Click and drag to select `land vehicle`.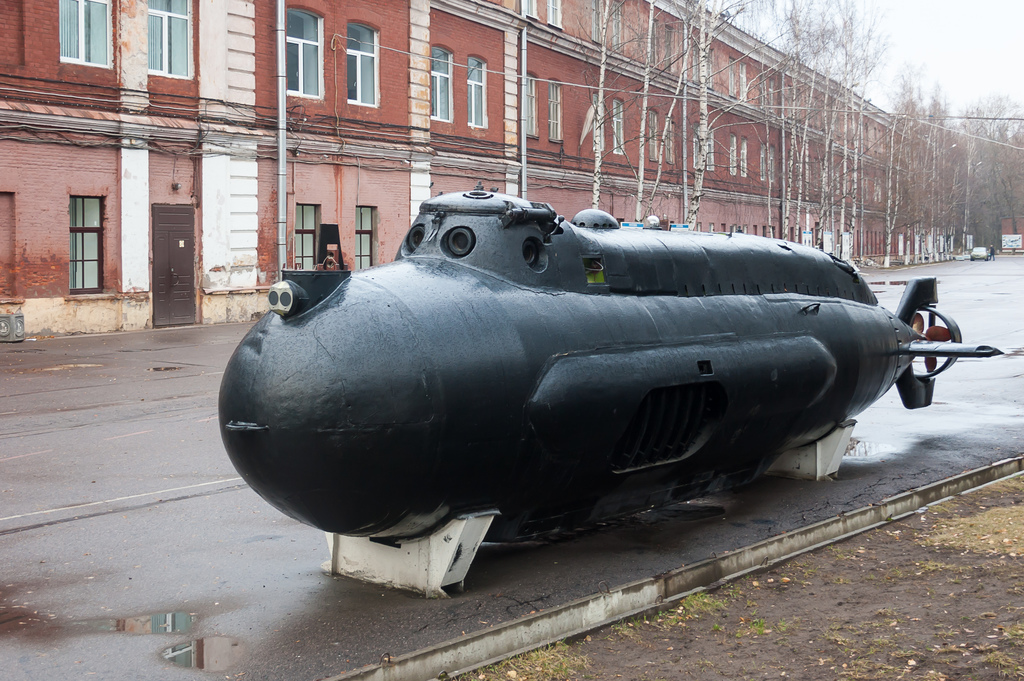
Selection: box=[970, 244, 989, 260].
